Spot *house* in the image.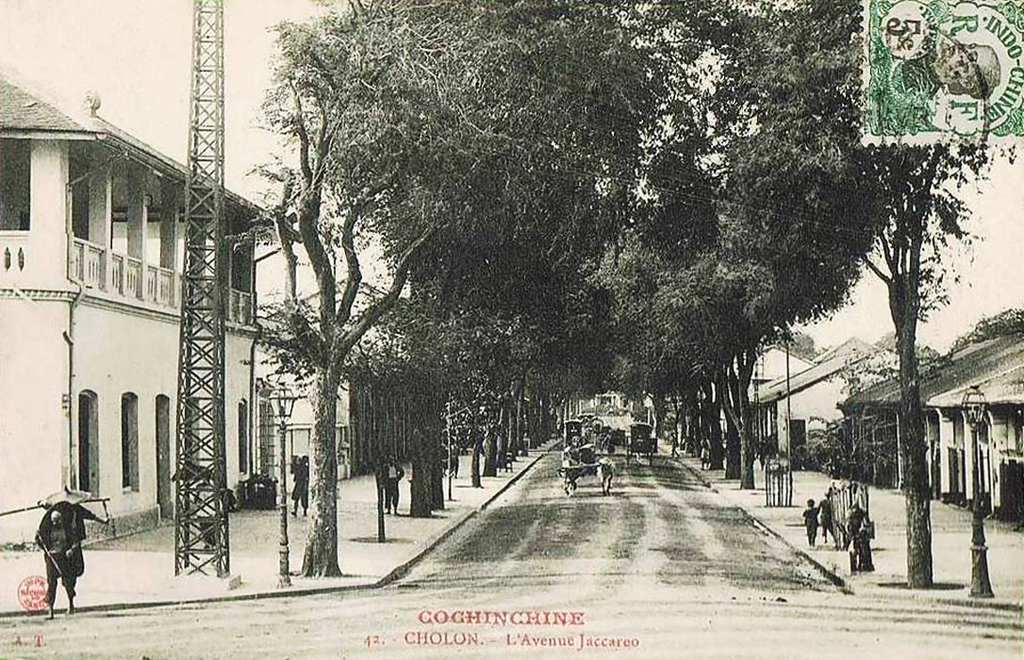
*house* found at bbox=[256, 329, 352, 480].
